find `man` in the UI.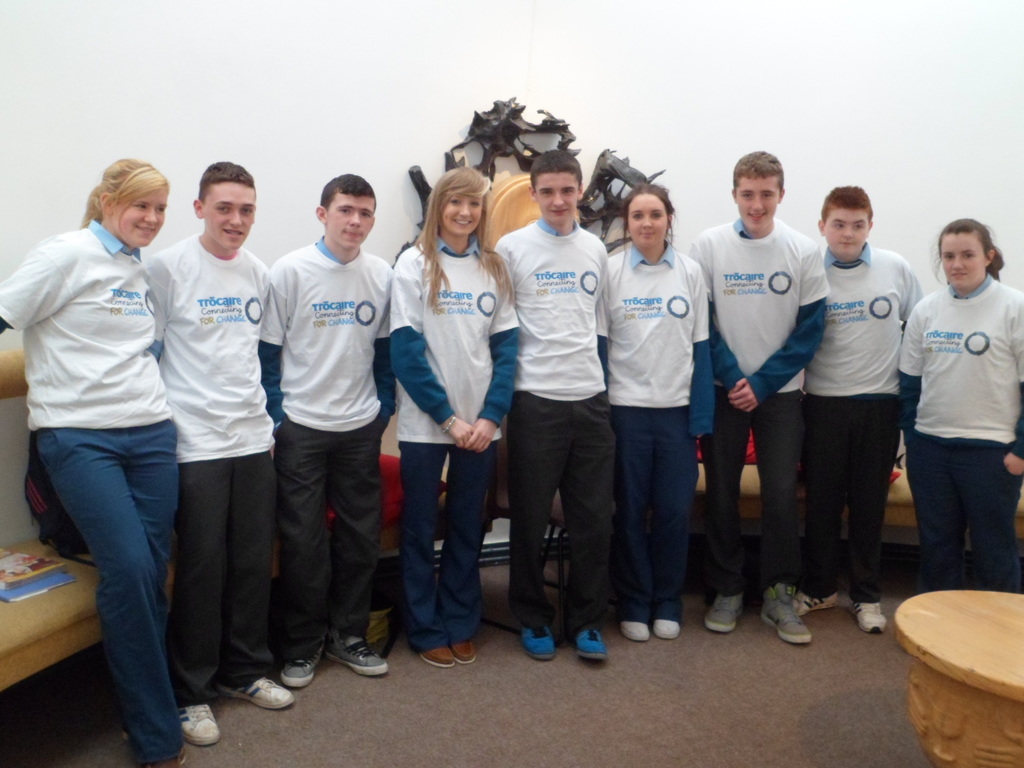
UI element at detection(244, 163, 399, 698).
